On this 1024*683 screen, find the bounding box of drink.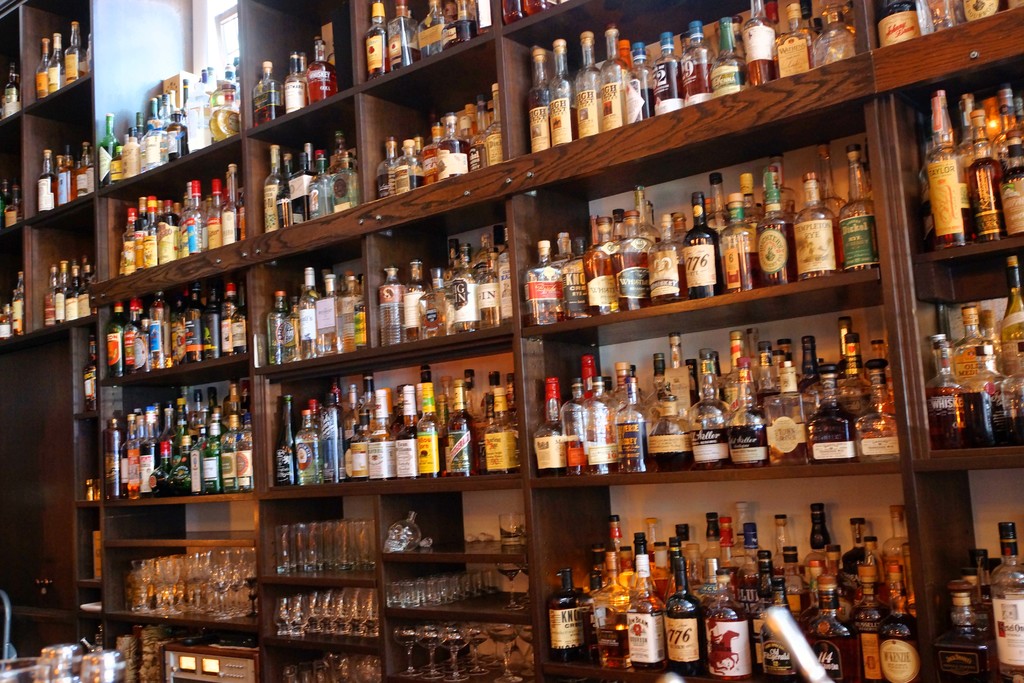
Bounding box: pyautogui.locateOnScreen(527, 311, 561, 322).
